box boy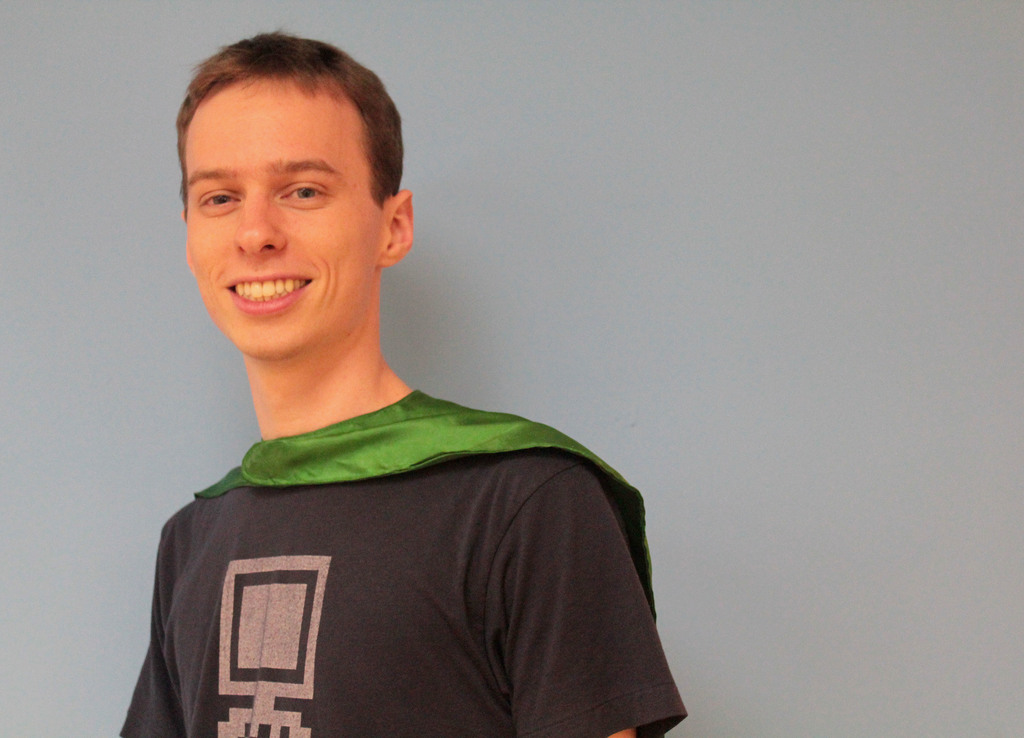
[x1=102, y1=31, x2=691, y2=737]
